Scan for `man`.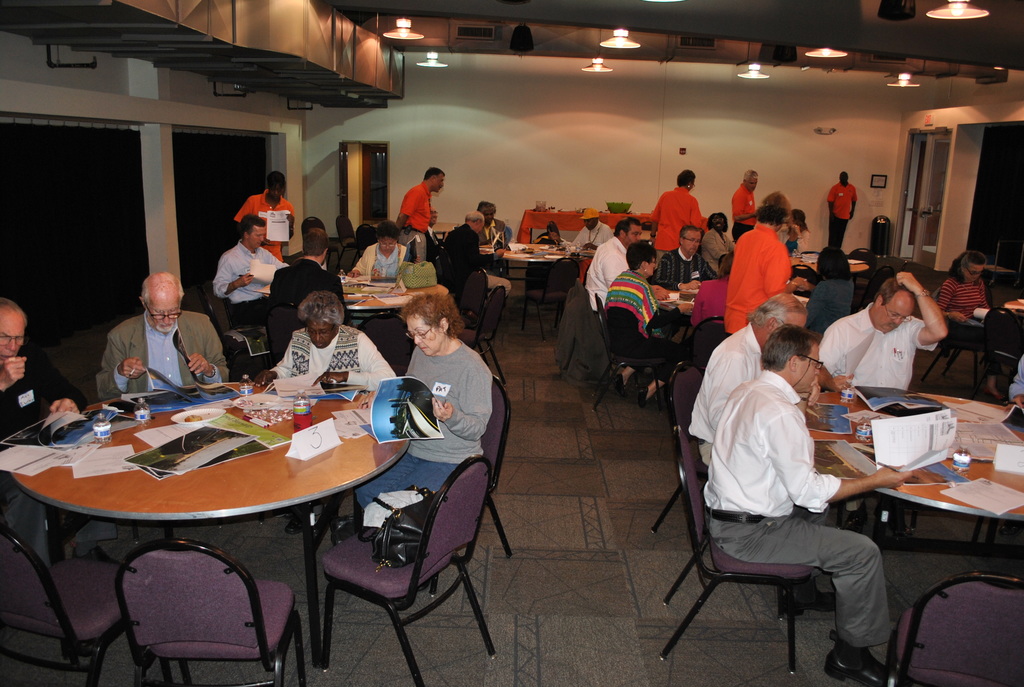
Scan result: [x1=691, y1=288, x2=813, y2=465].
